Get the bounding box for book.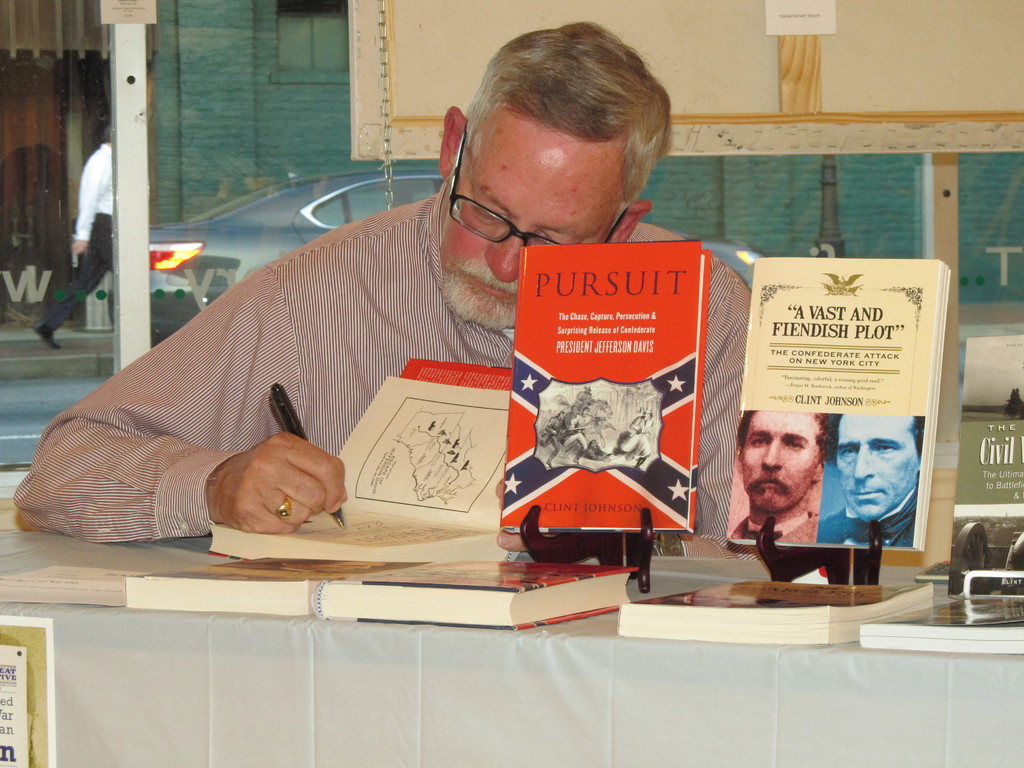
(x1=726, y1=249, x2=948, y2=547).
